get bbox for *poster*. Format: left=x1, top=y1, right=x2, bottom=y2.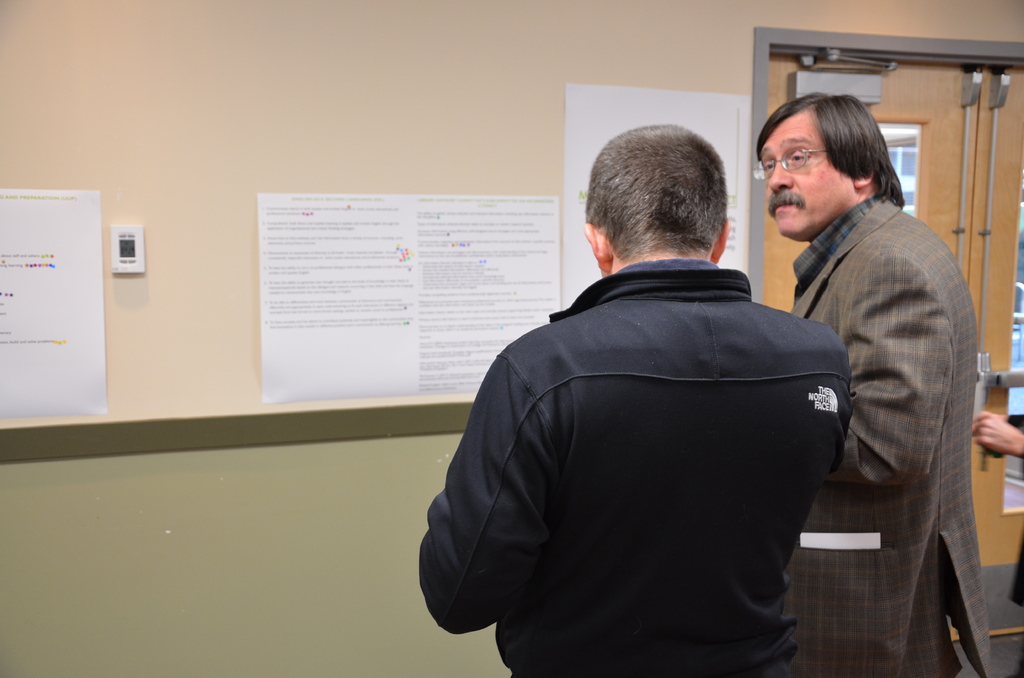
left=566, top=79, right=754, bottom=312.
